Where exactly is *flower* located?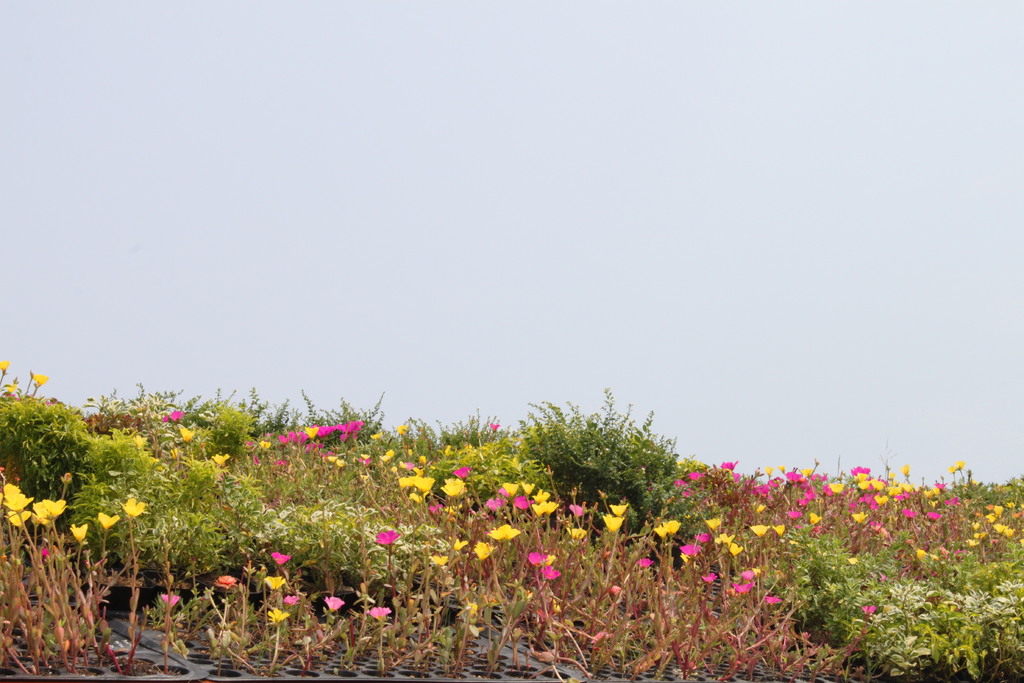
Its bounding box is (left=321, top=597, right=342, bottom=613).
